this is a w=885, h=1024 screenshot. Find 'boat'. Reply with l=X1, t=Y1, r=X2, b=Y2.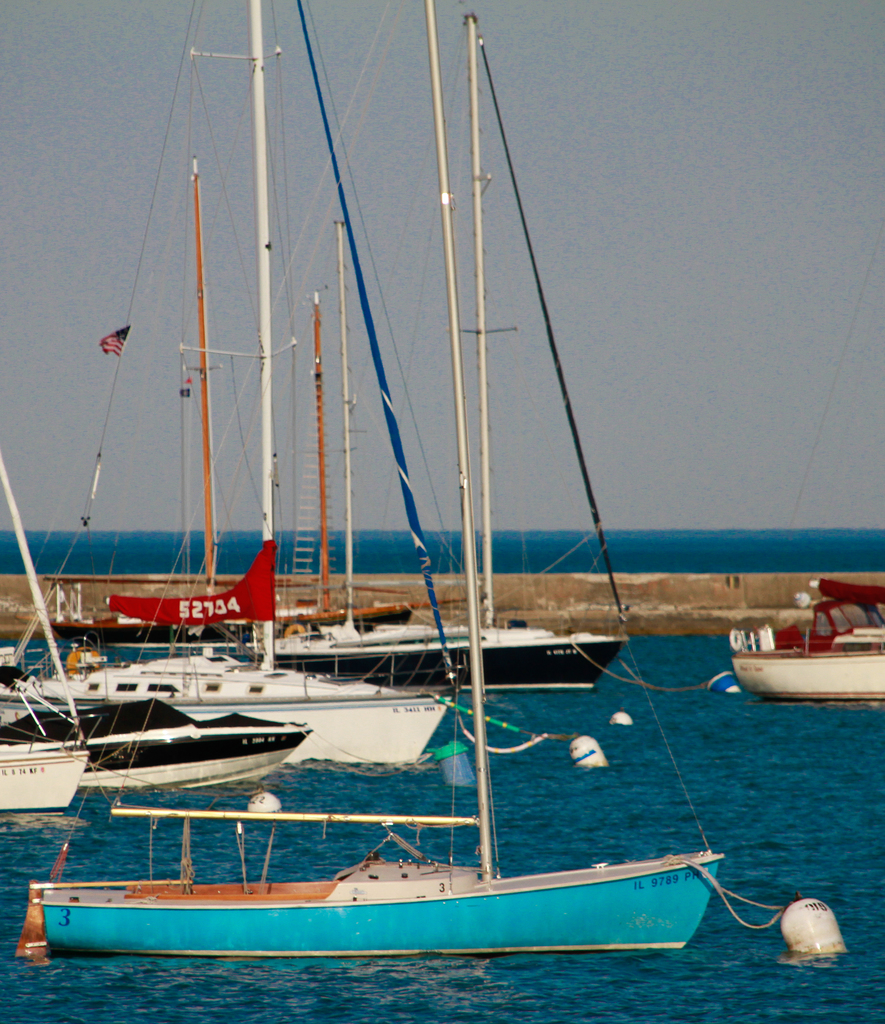
l=730, t=575, r=884, b=705.
